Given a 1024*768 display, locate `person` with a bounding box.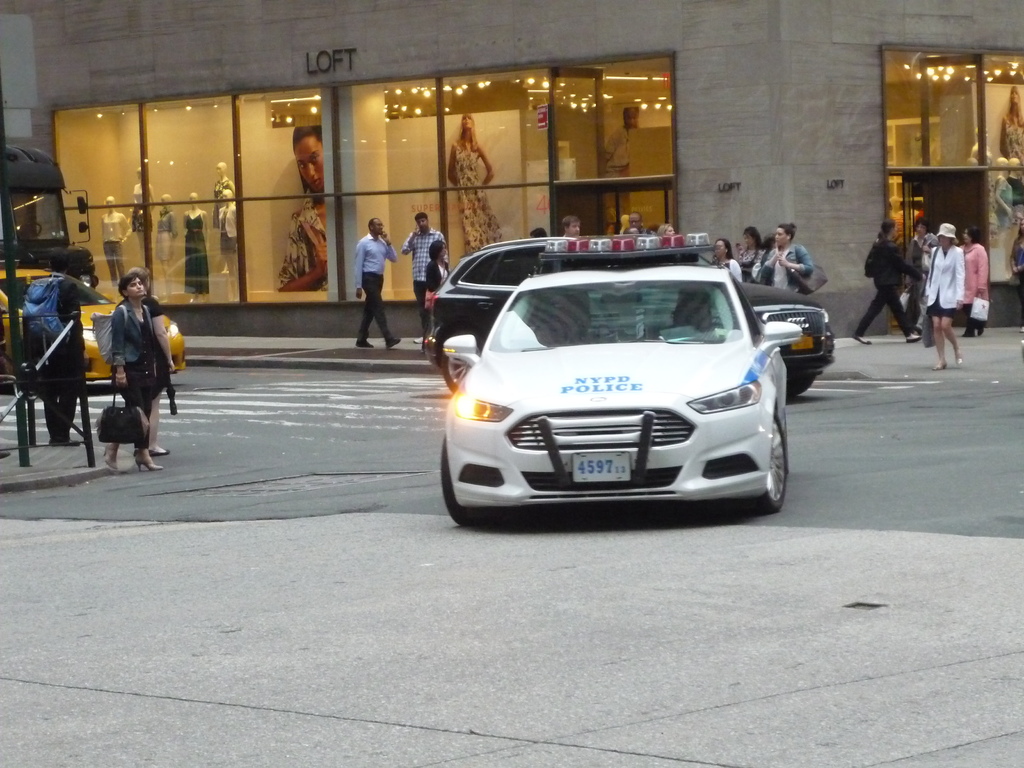
Located: bbox=[962, 222, 989, 339].
